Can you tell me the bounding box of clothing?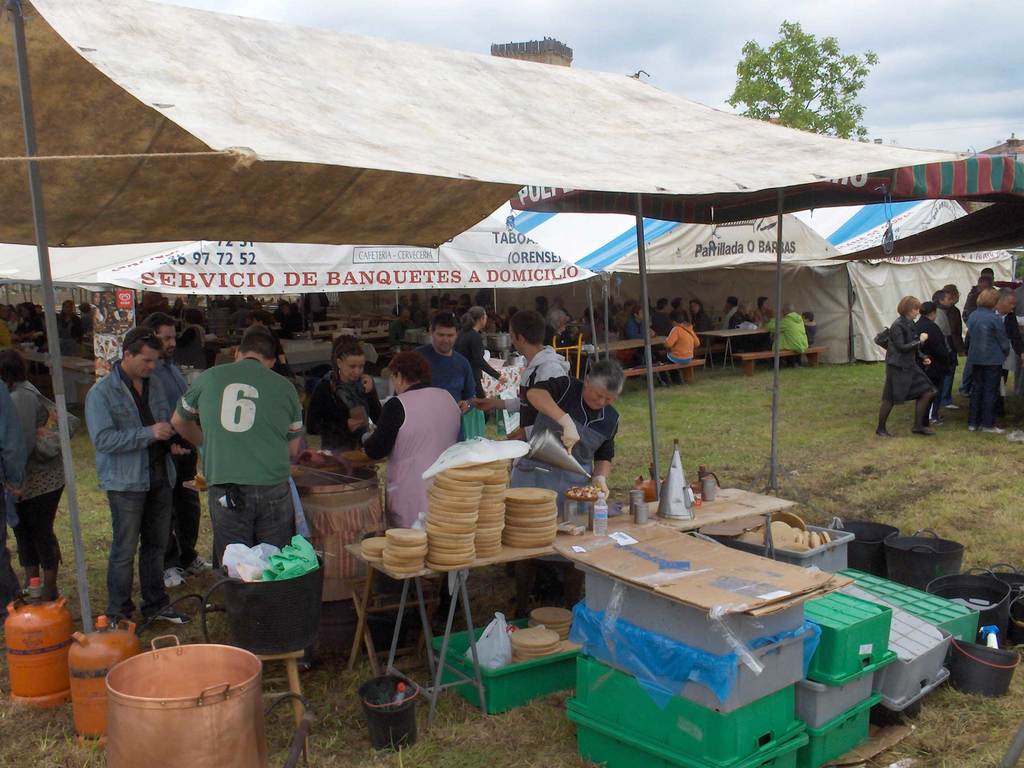
locate(80, 364, 180, 610).
